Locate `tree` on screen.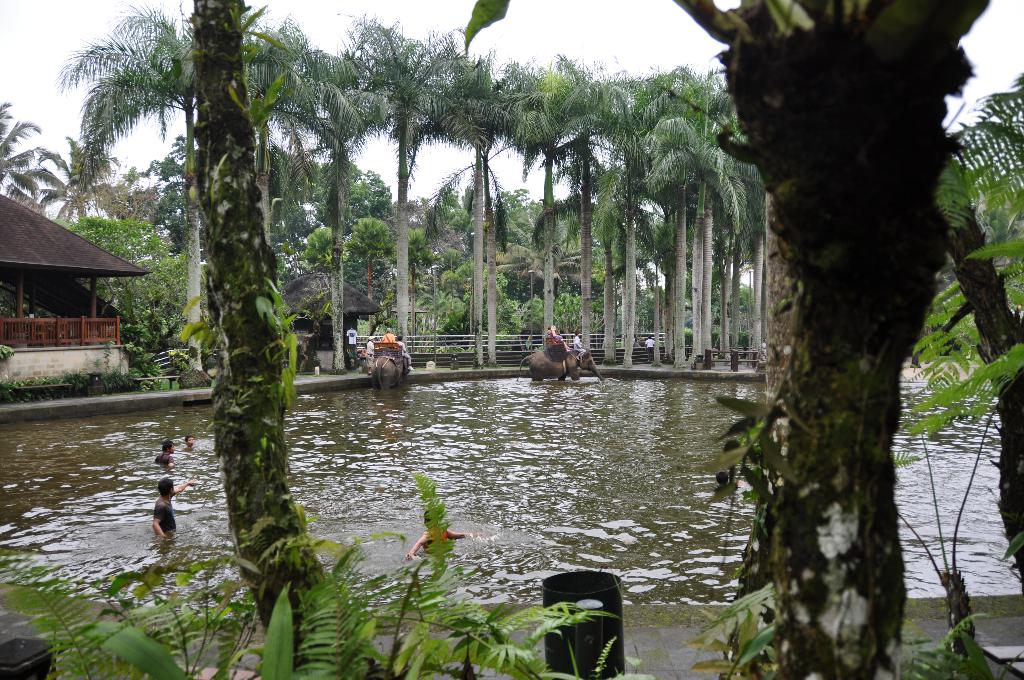
On screen at 270, 22, 387, 371.
